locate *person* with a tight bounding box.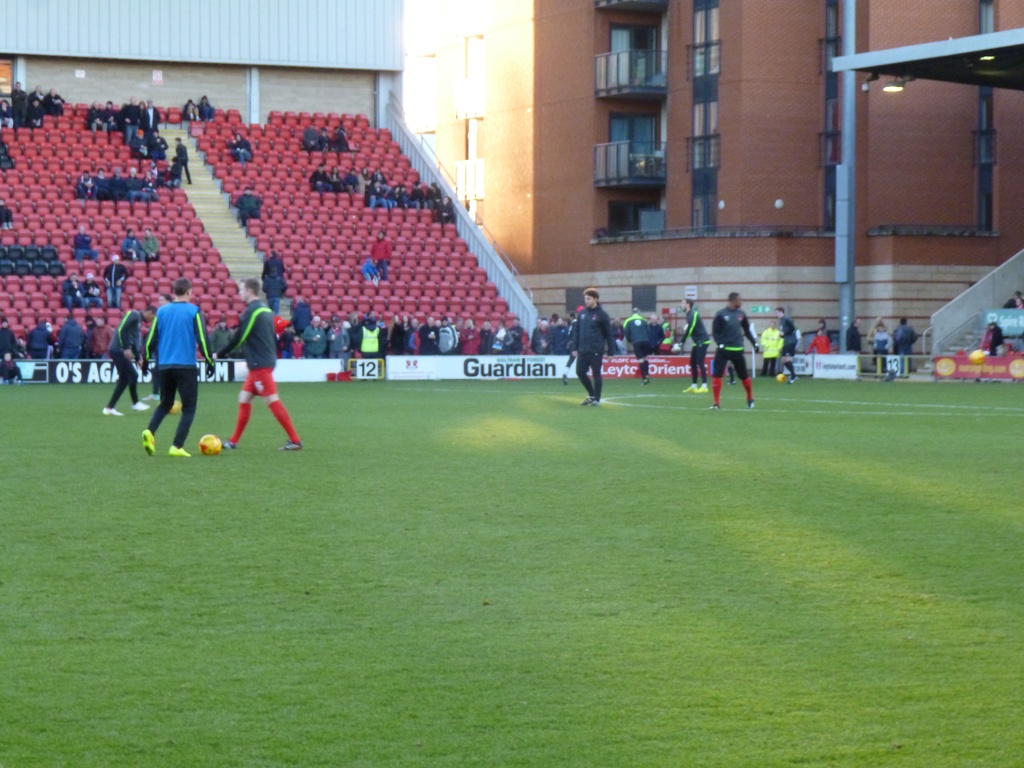
<region>978, 322, 1004, 383</region>.
